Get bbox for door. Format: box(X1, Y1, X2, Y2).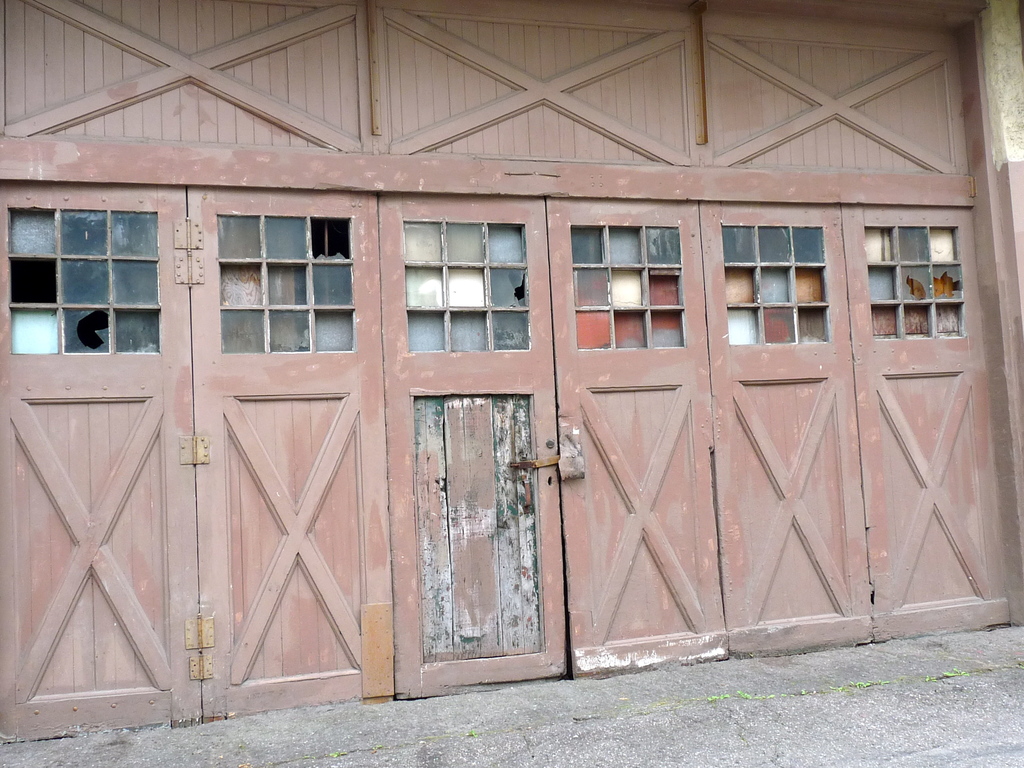
box(694, 195, 876, 645).
